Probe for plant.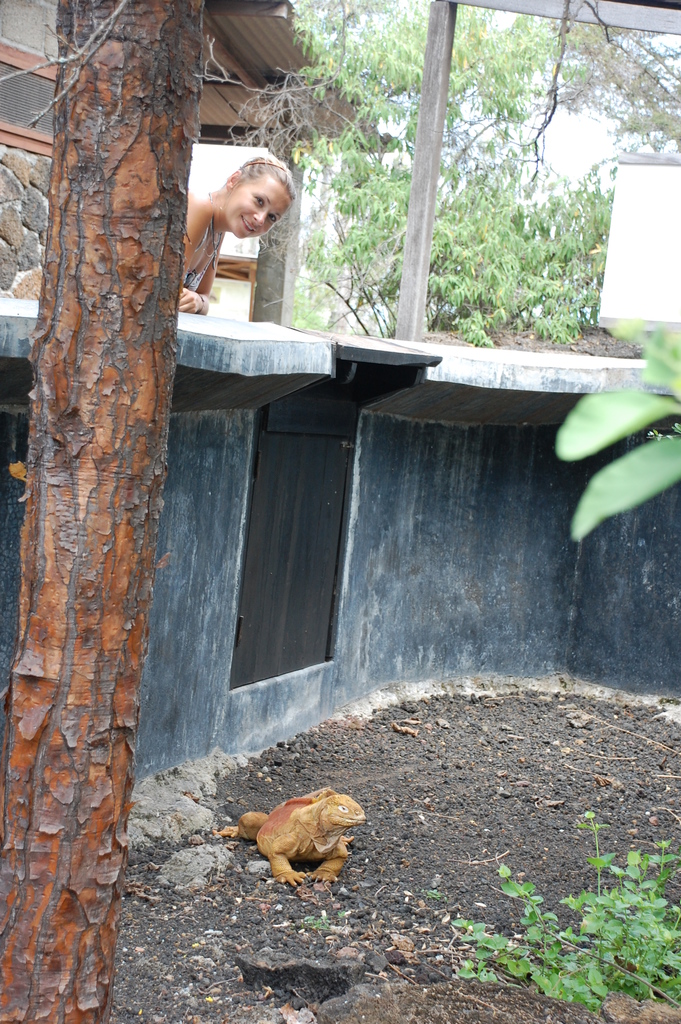
Probe result: <box>543,345,680,569</box>.
